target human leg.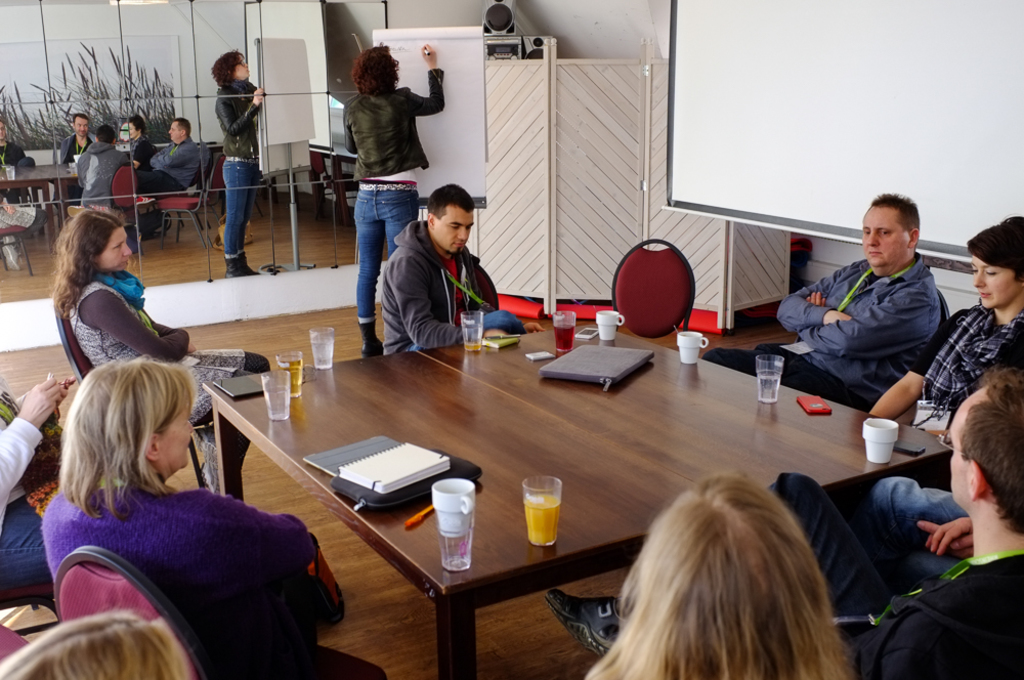
Target region: [left=187, top=345, right=276, bottom=372].
